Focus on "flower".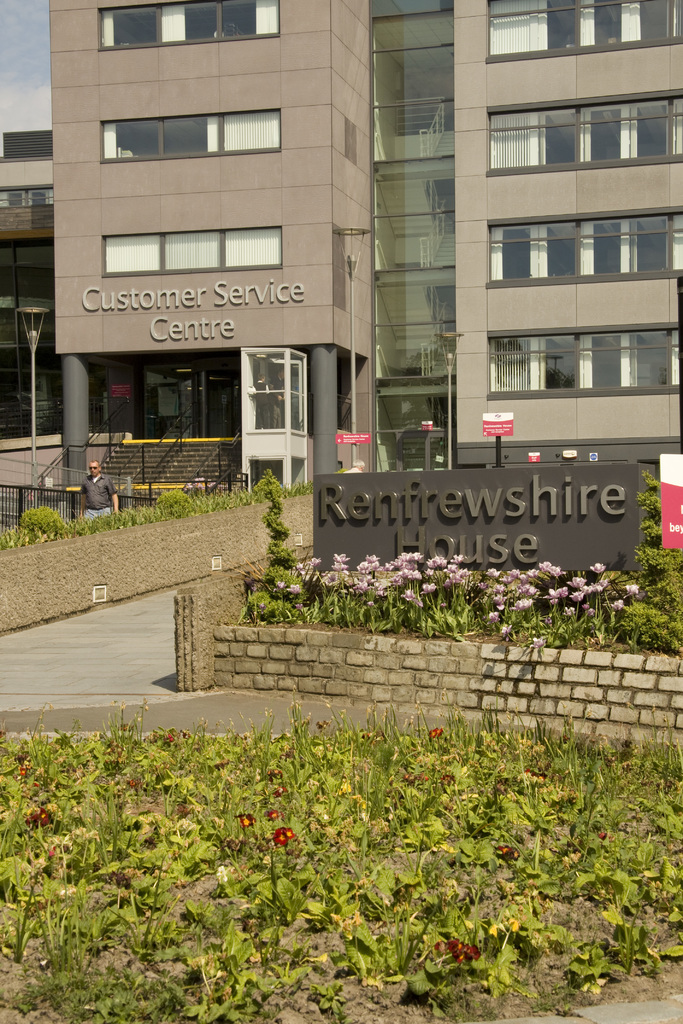
Focused at rect(498, 840, 524, 861).
